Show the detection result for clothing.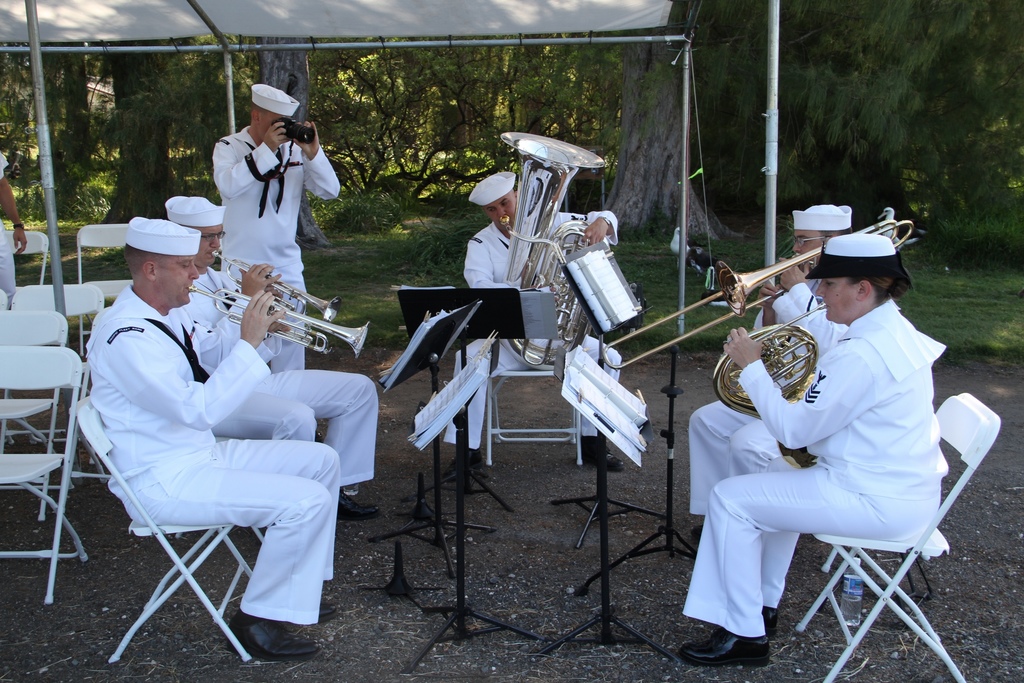
<box>210,120,341,375</box>.
